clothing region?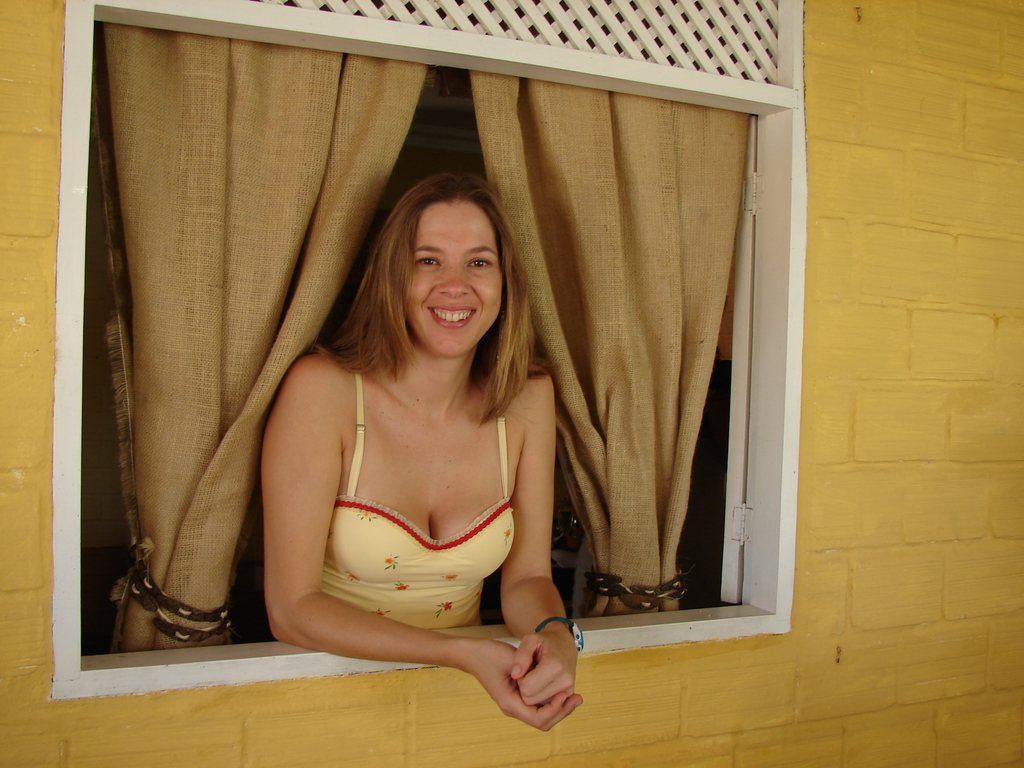
rect(320, 375, 516, 629)
